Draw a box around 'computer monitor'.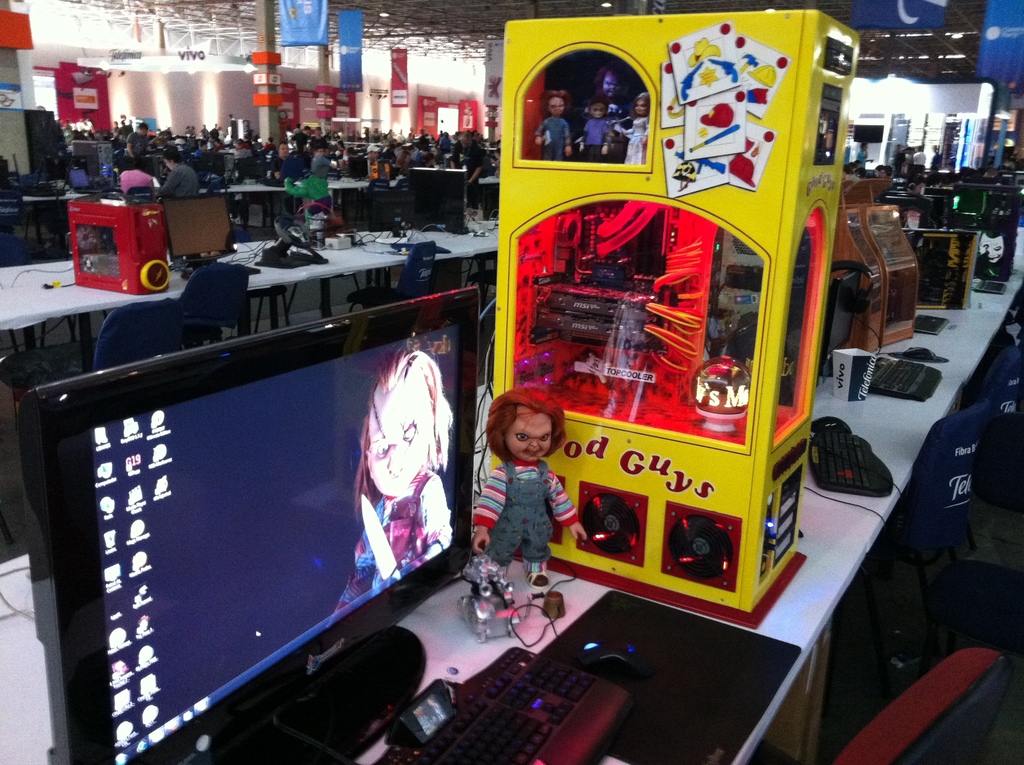
68/165/96/195.
